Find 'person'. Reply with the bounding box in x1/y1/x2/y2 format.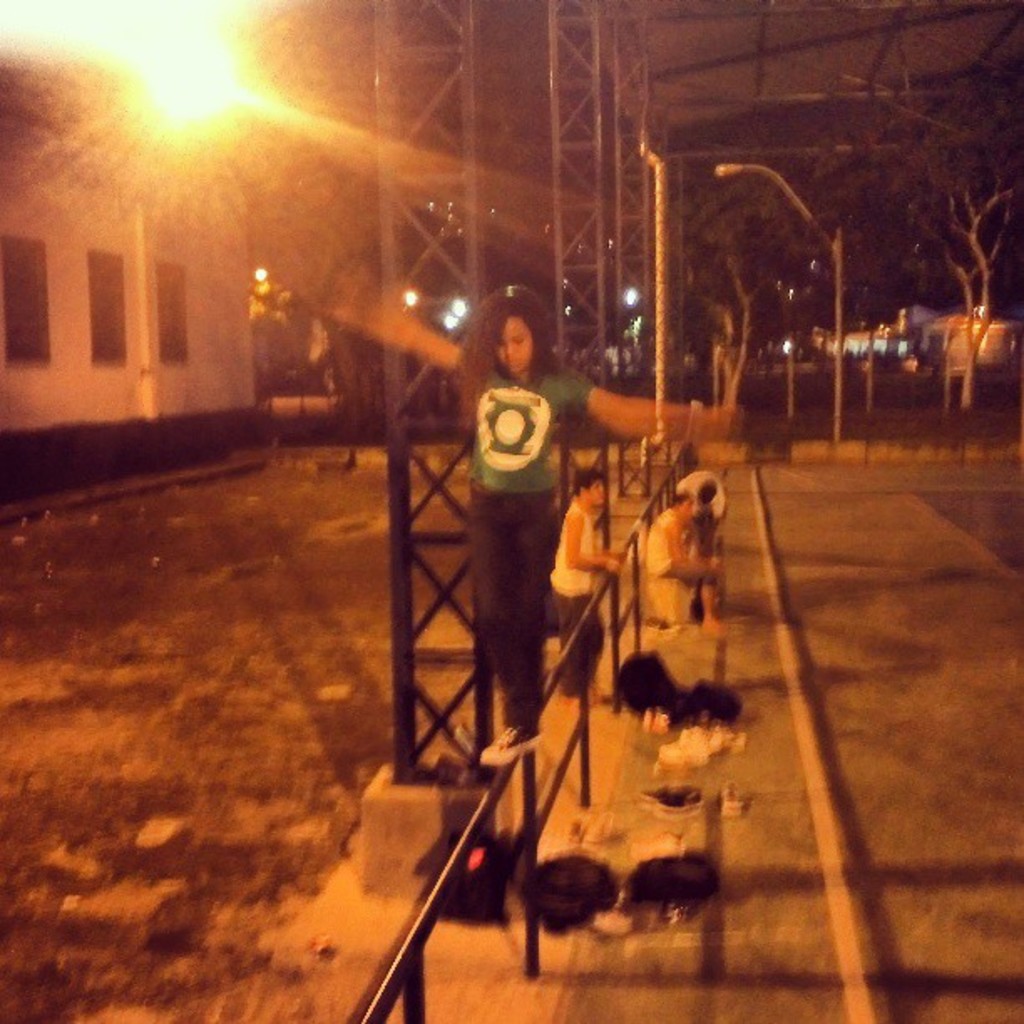
445/263/591/783.
